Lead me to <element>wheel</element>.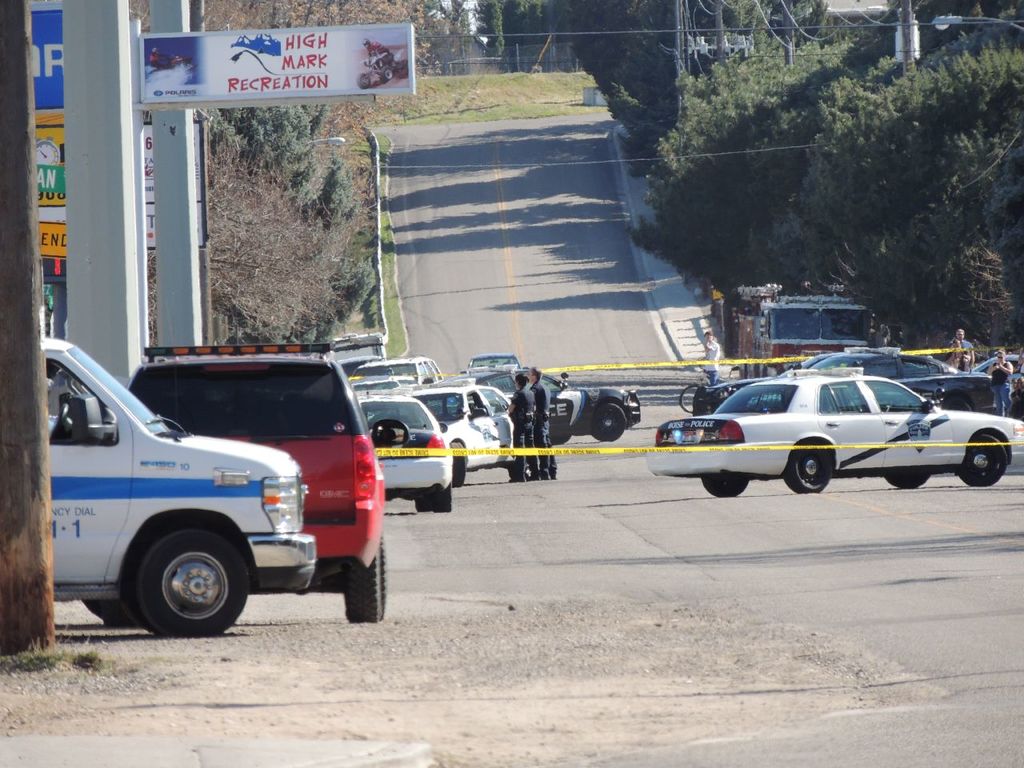
Lead to box(937, 396, 969, 412).
